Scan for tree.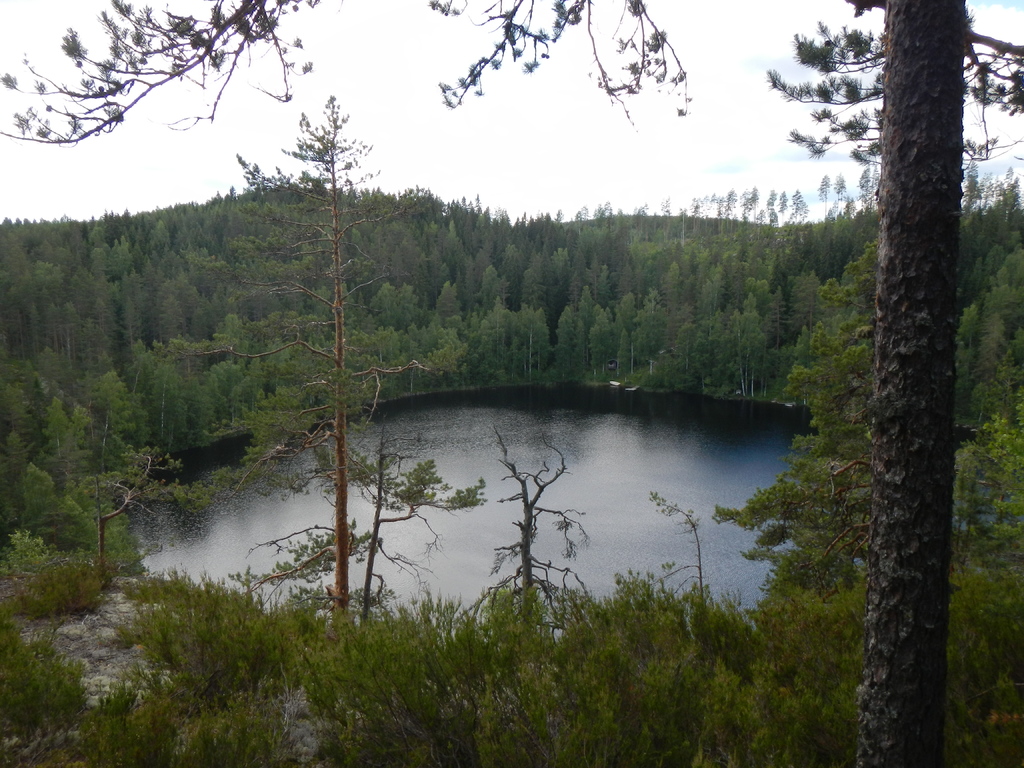
Scan result: pyautogui.locateOnScreen(474, 264, 520, 326).
